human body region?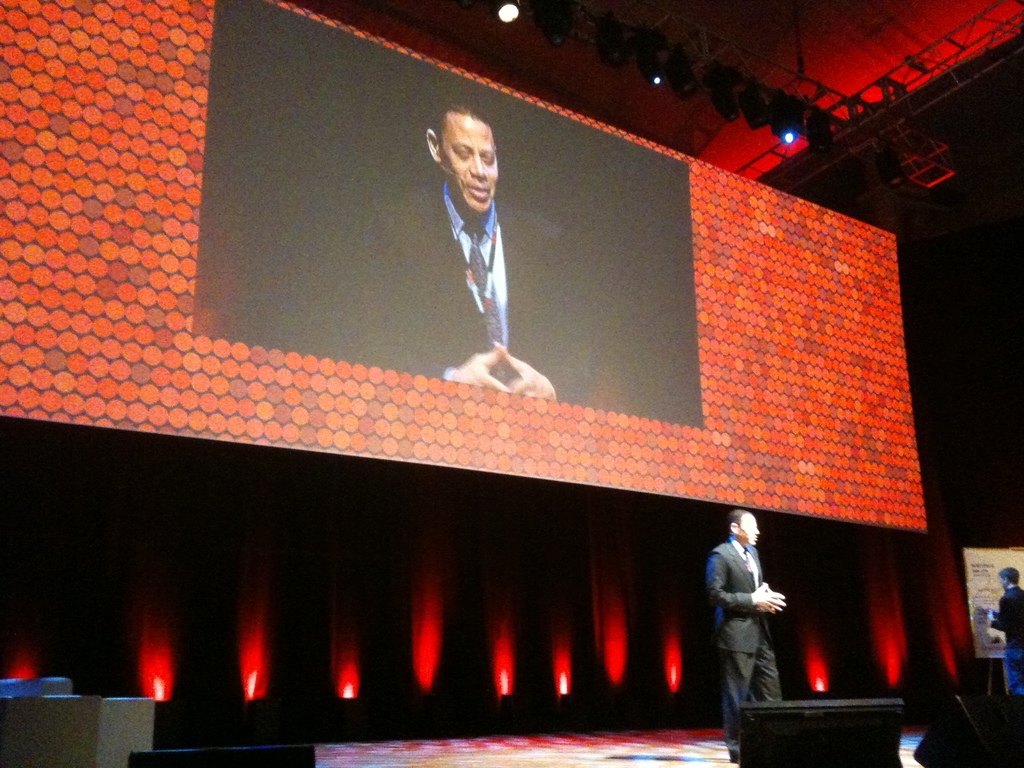
697 516 797 728
